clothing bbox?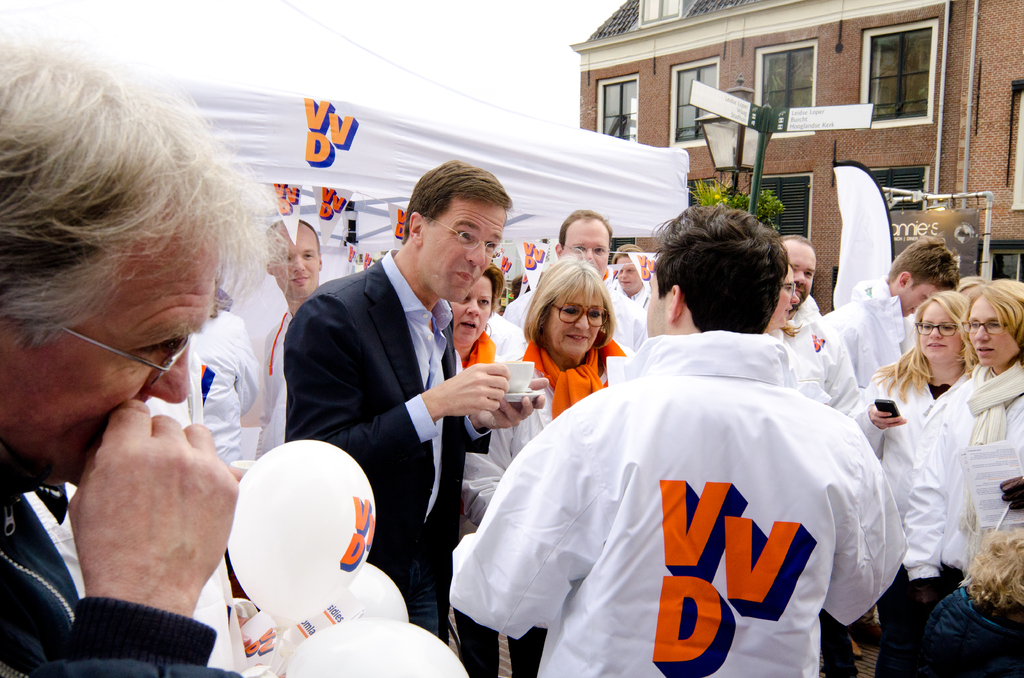
rect(275, 260, 495, 630)
